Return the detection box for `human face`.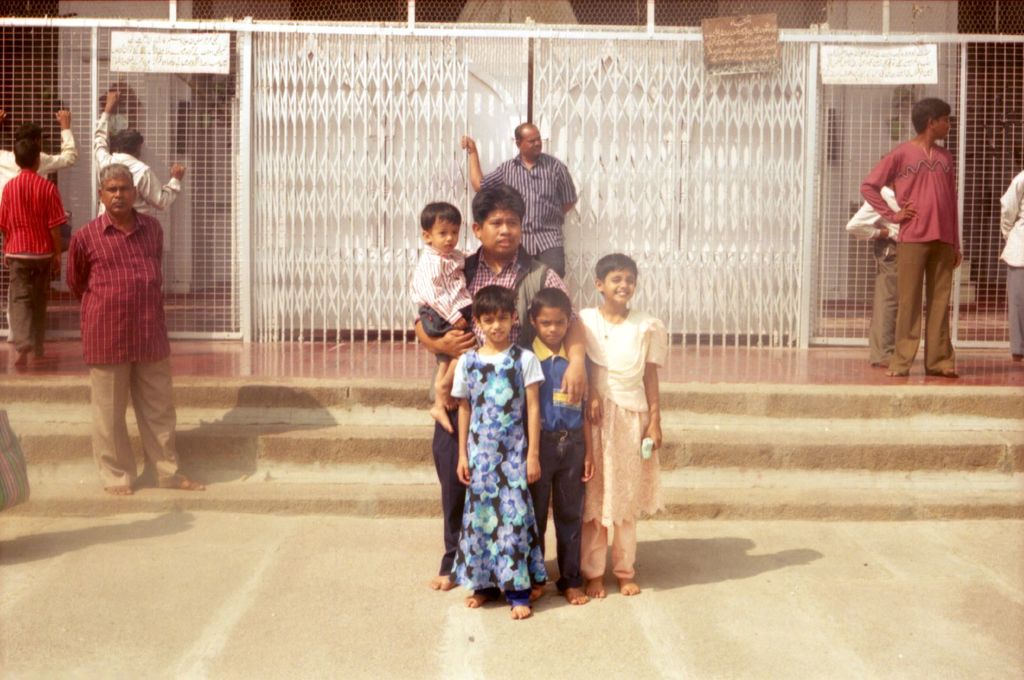
{"left": 532, "top": 306, "right": 568, "bottom": 343}.
